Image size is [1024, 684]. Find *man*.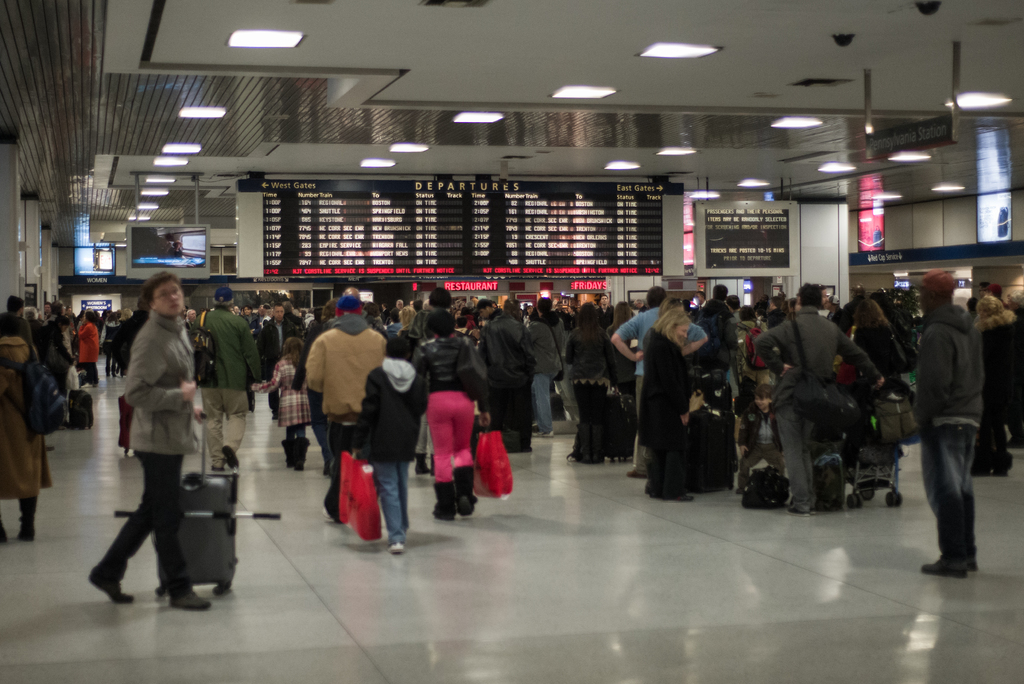
crop(897, 270, 1005, 571).
